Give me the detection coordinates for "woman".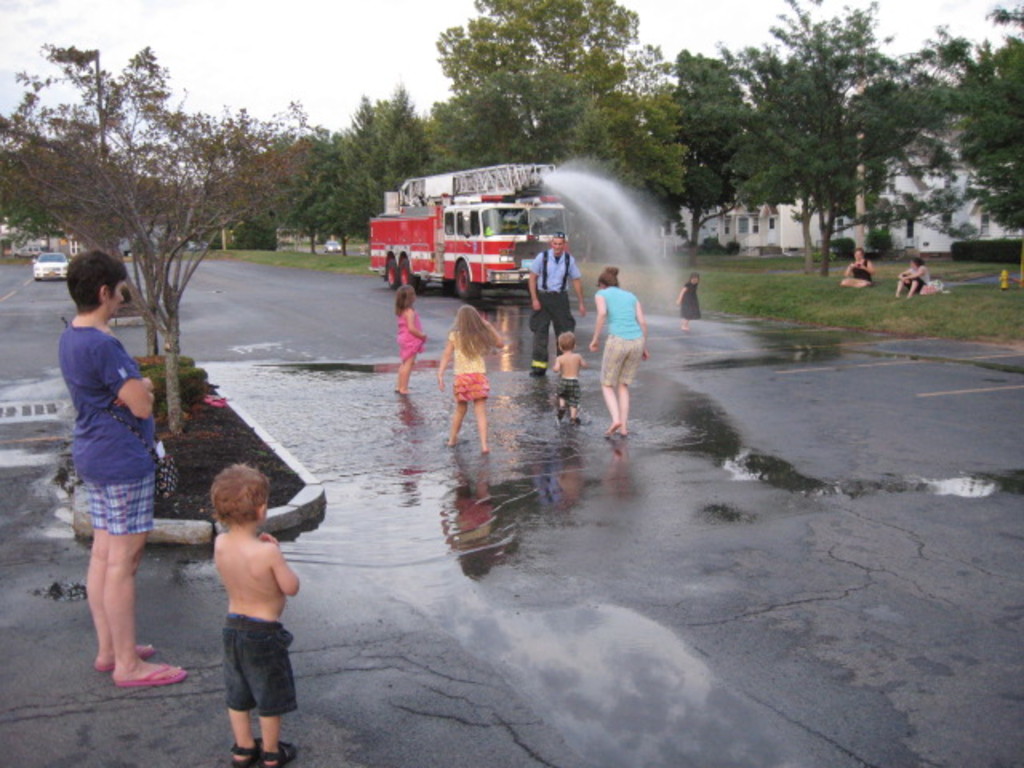
box(893, 261, 930, 298).
